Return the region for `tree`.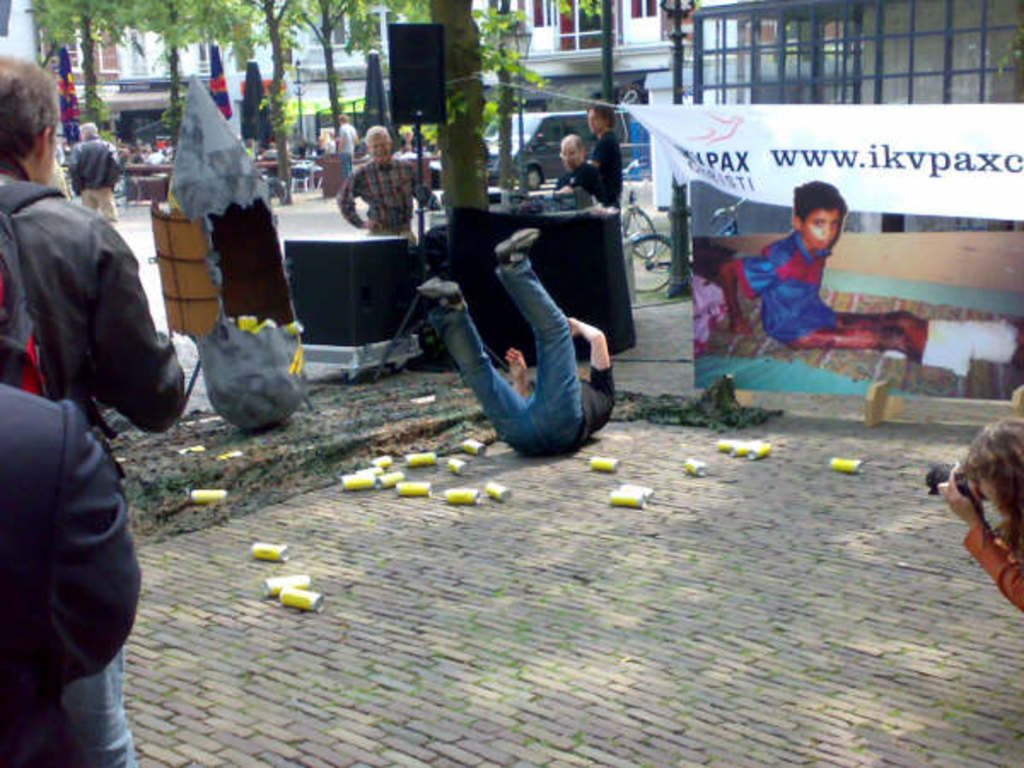
[126,0,230,152].
